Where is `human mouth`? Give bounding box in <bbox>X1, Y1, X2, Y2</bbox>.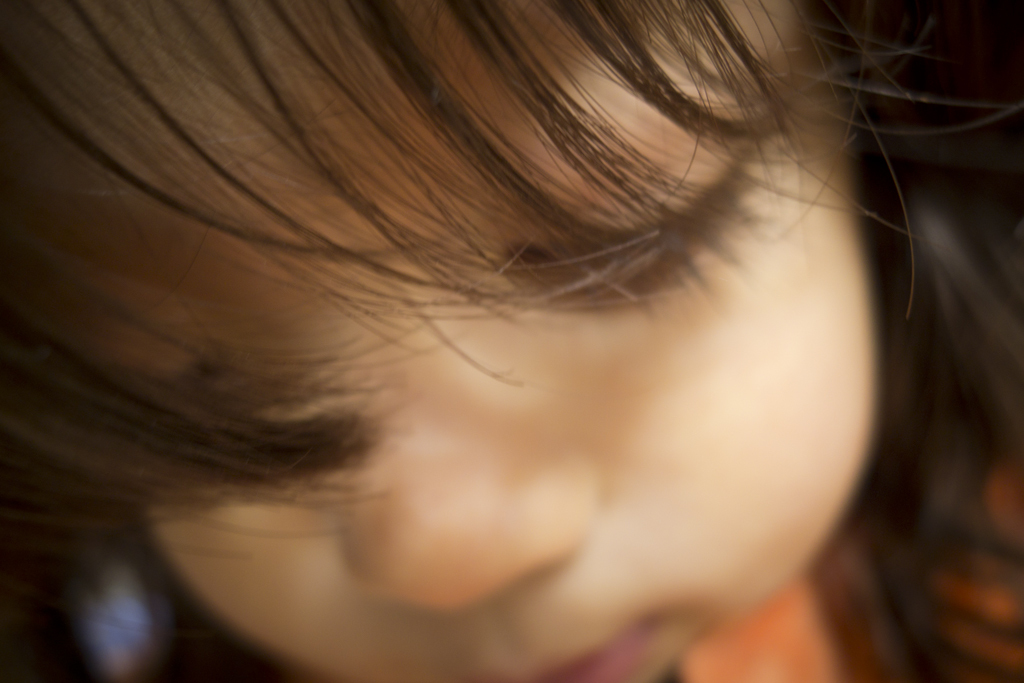
<bbox>554, 634, 628, 682</bbox>.
